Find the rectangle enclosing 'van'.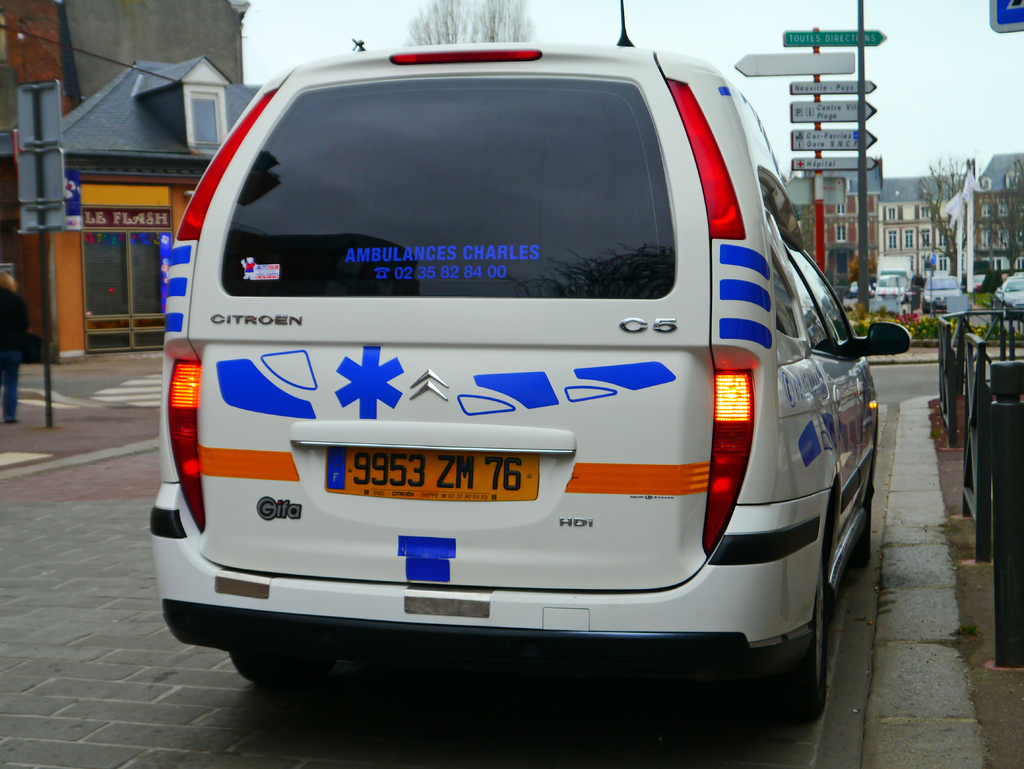
locate(143, 0, 914, 722).
